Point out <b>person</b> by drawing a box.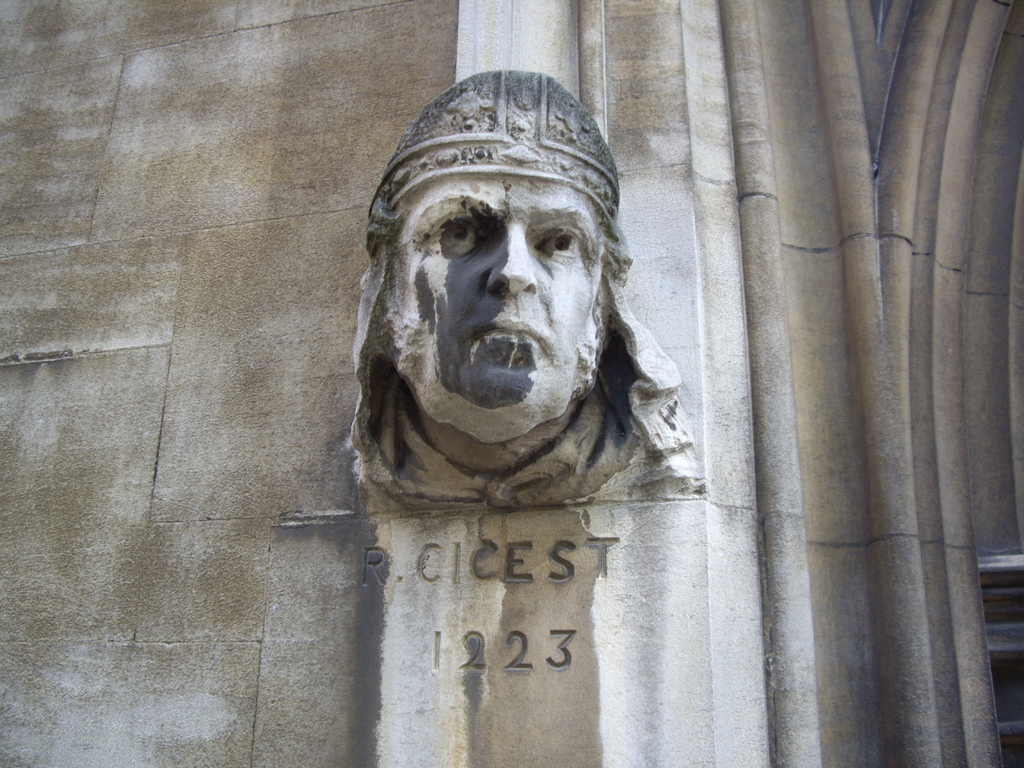
[303, 72, 660, 520].
